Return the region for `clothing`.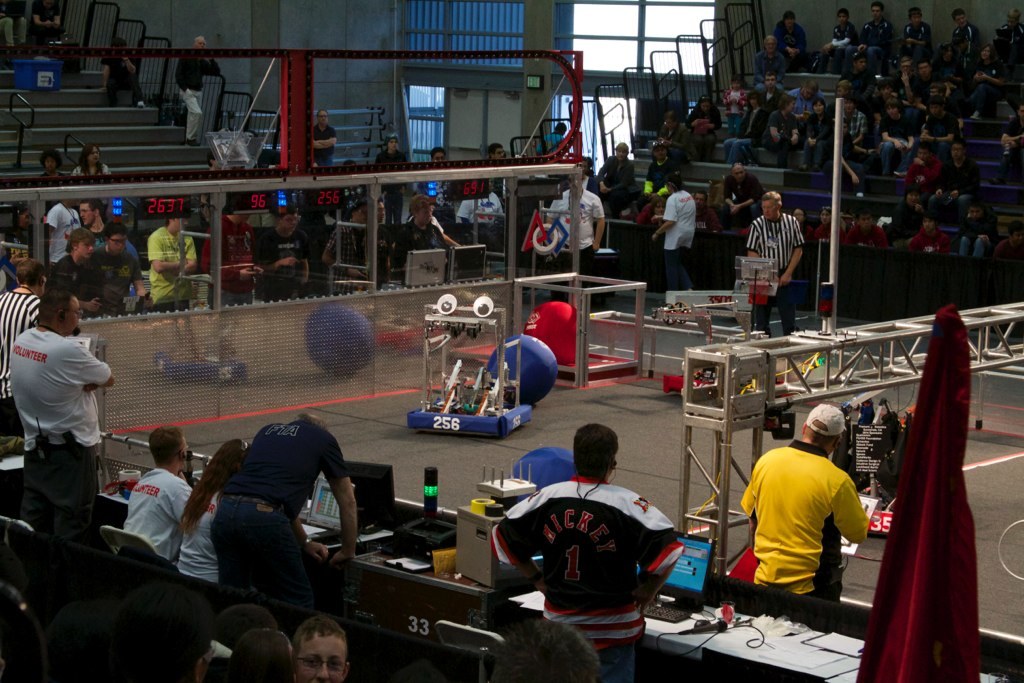
(848,107,867,133).
